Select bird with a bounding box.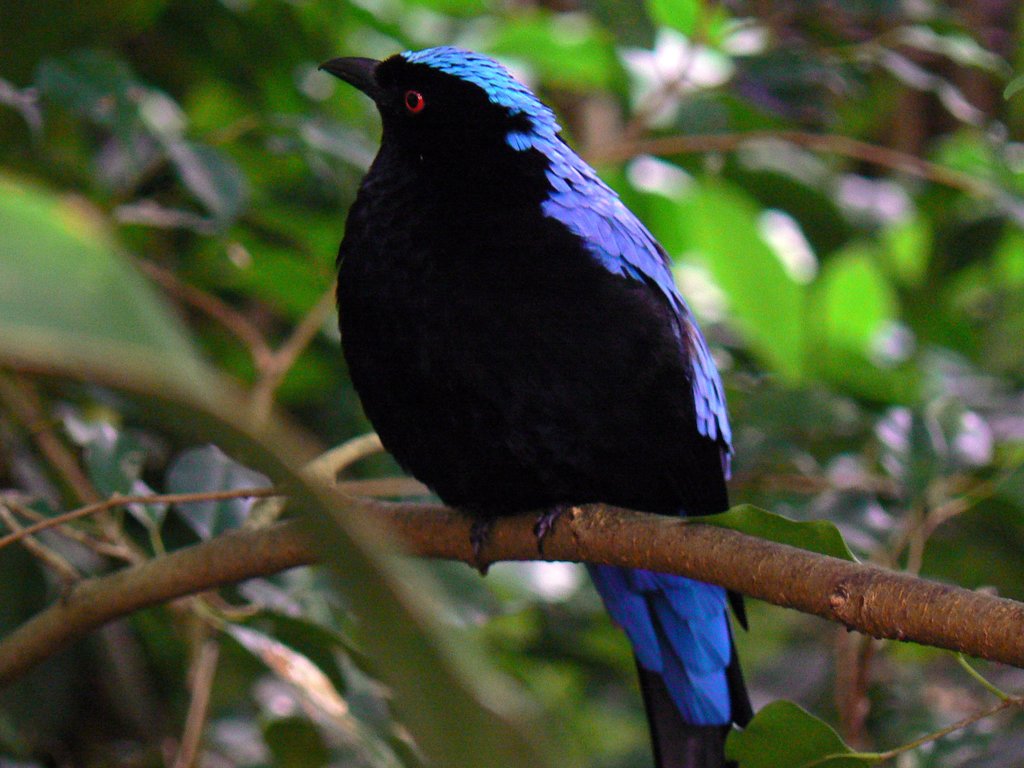
bbox=[287, 20, 809, 742].
